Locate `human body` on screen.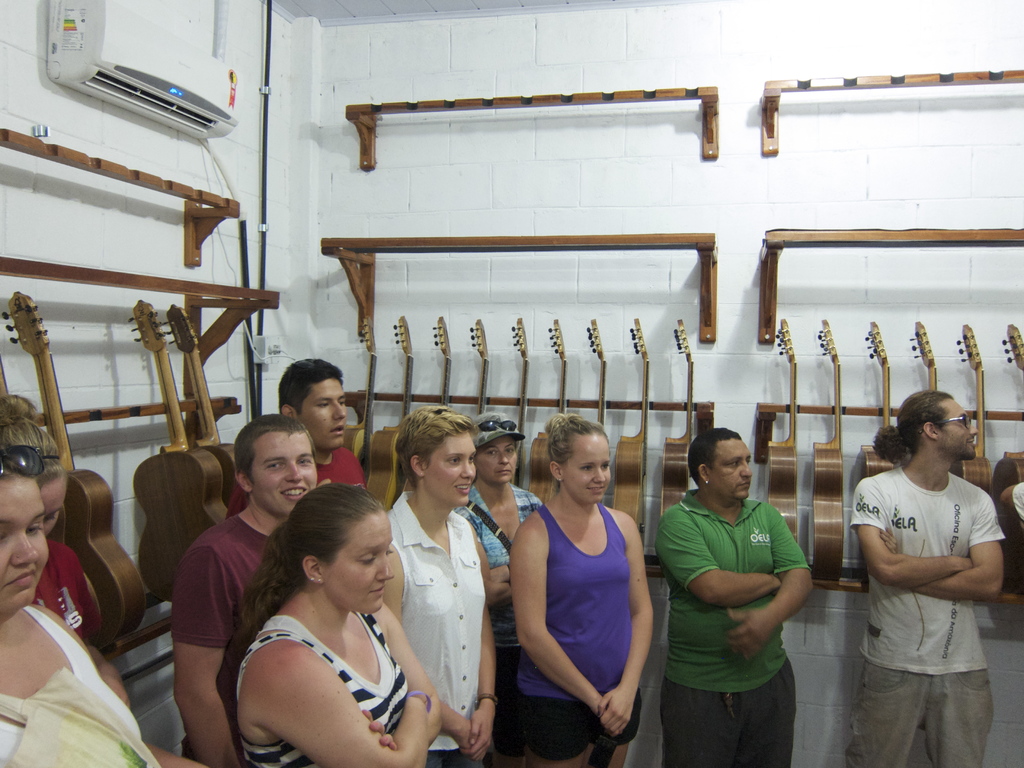
On screen at locate(504, 499, 641, 767).
